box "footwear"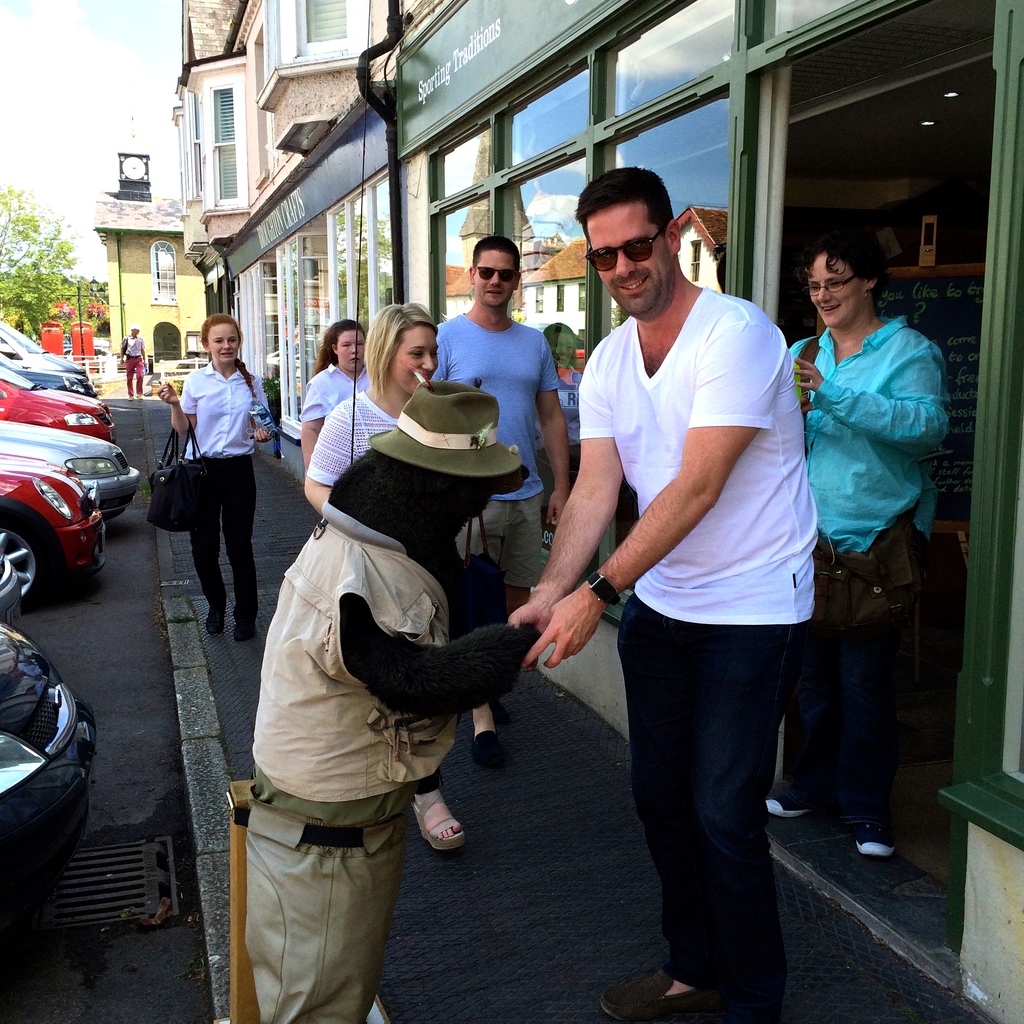
x1=853, y1=822, x2=899, y2=857
